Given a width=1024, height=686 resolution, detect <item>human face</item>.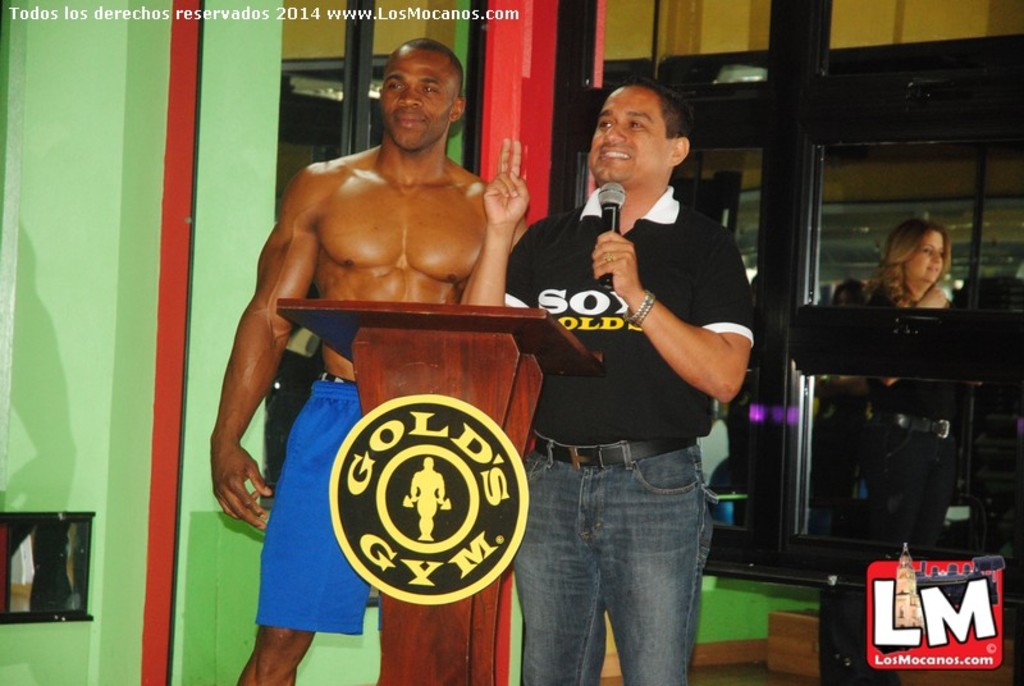
[left=384, top=50, right=447, bottom=148].
